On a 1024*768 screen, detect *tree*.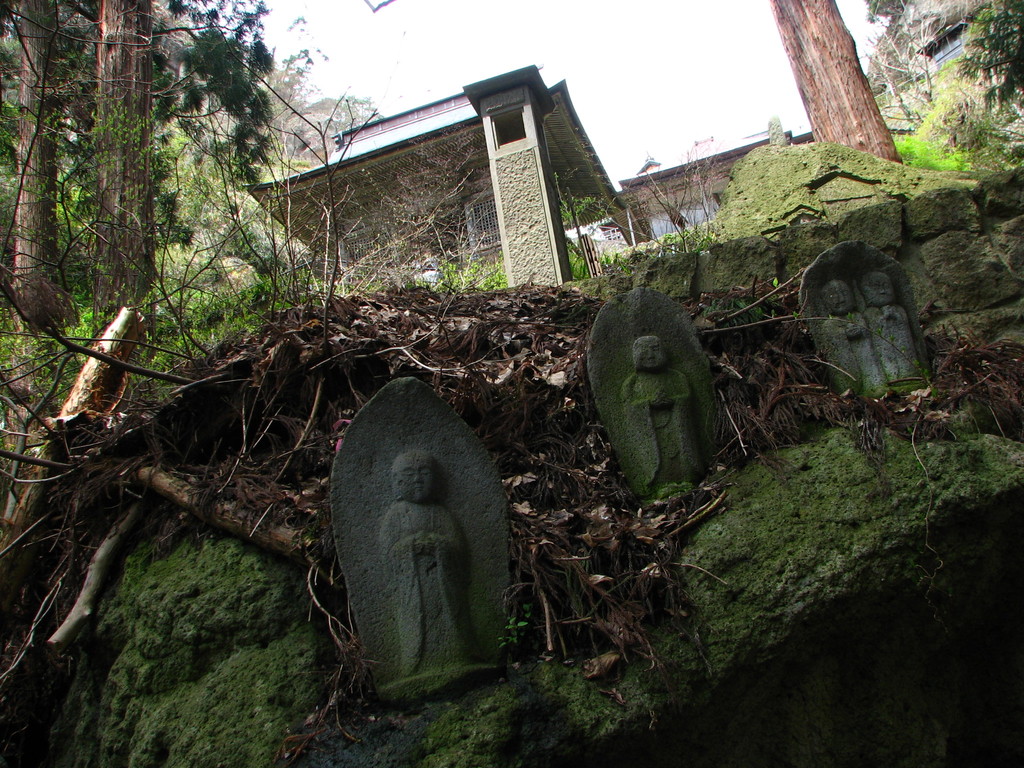
(x1=614, y1=141, x2=715, y2=252).
